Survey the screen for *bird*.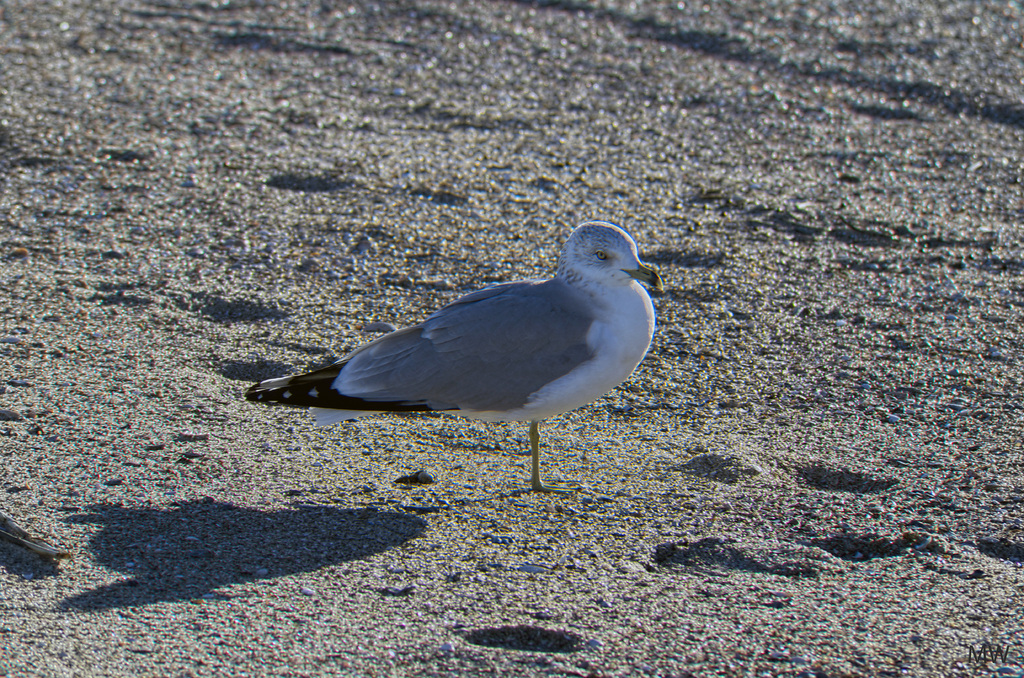
Survey found: 238:222:676:490.
